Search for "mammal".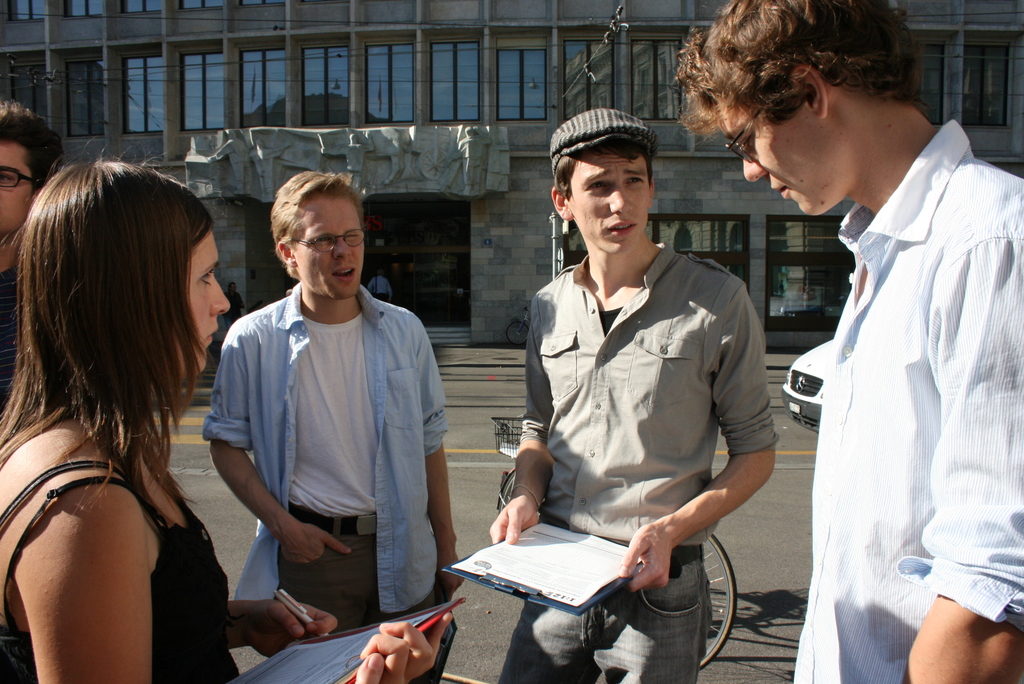
Found at x1=222, y1=279, x2=246, y2=327.
